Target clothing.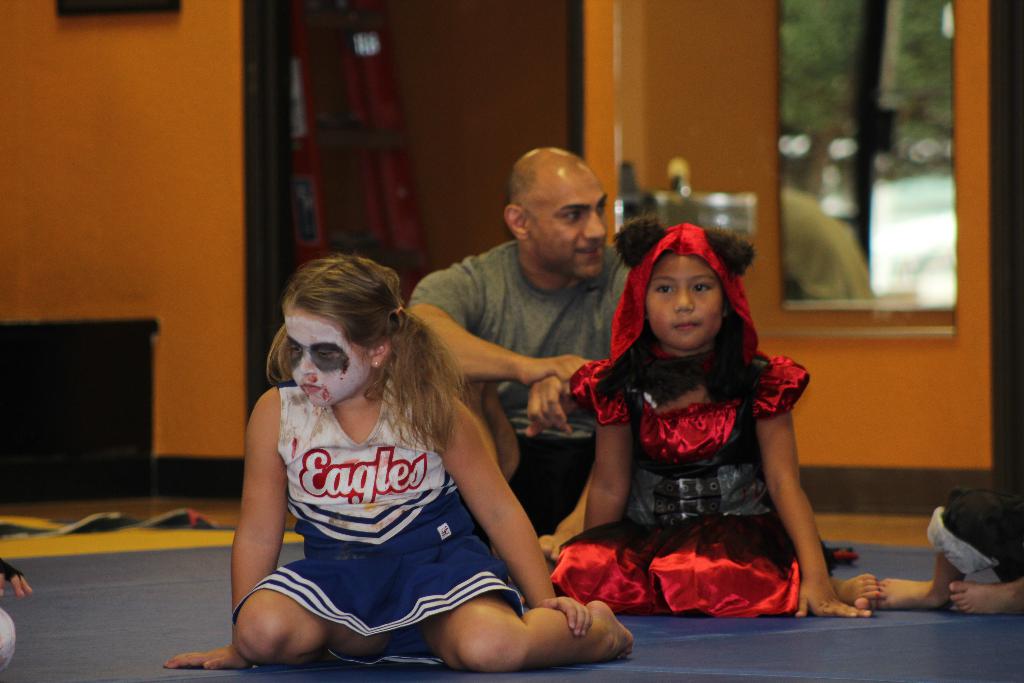
Target region: Rect(552, 220, 815, 614).
